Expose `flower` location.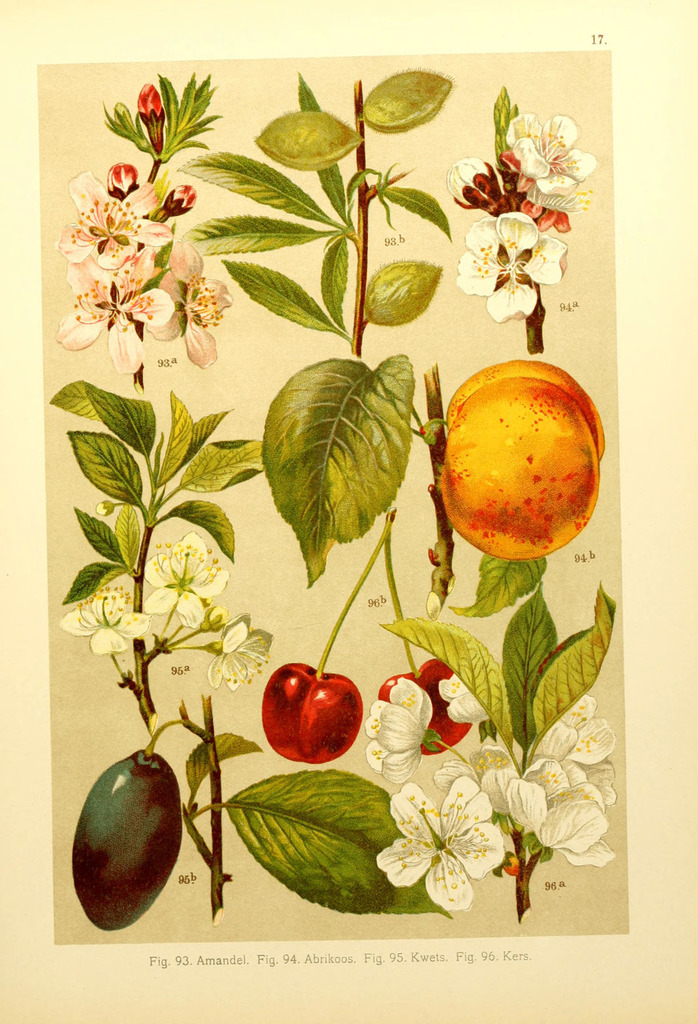
Exposed at (x1=375, y1=783, x2=505, y2=895).
